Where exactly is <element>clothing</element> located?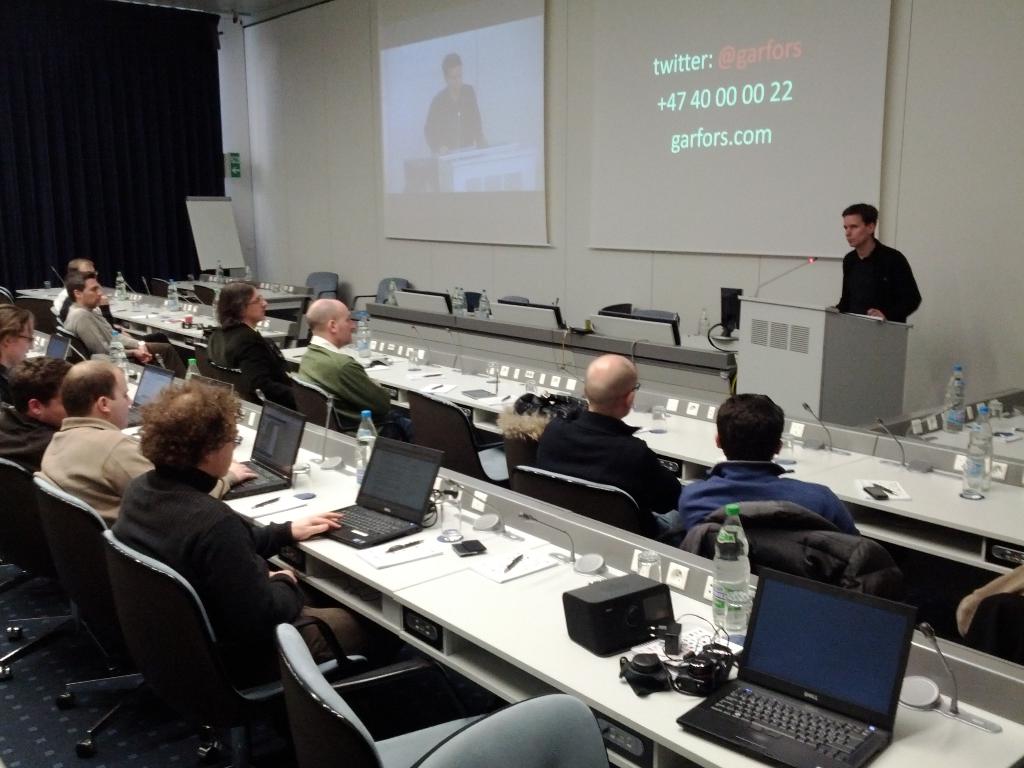
Its bounding box is select_region(28, 408, 161, 527).
